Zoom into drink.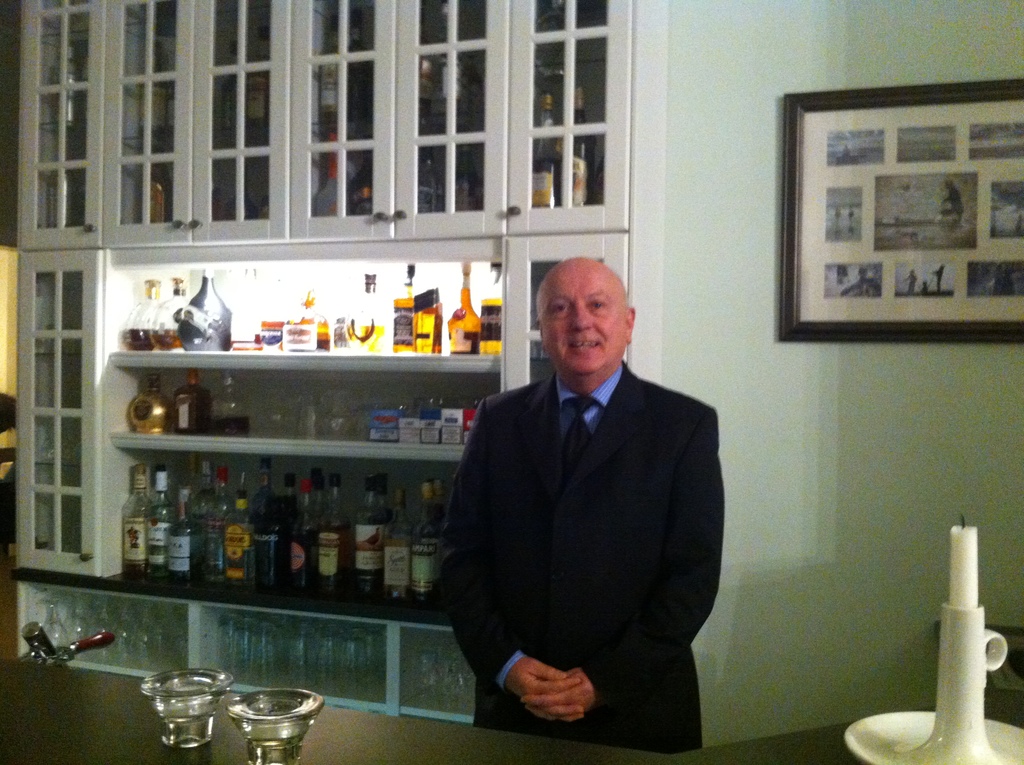
Zoom target: x1=447, y1=260, x2=484, y2=356.
